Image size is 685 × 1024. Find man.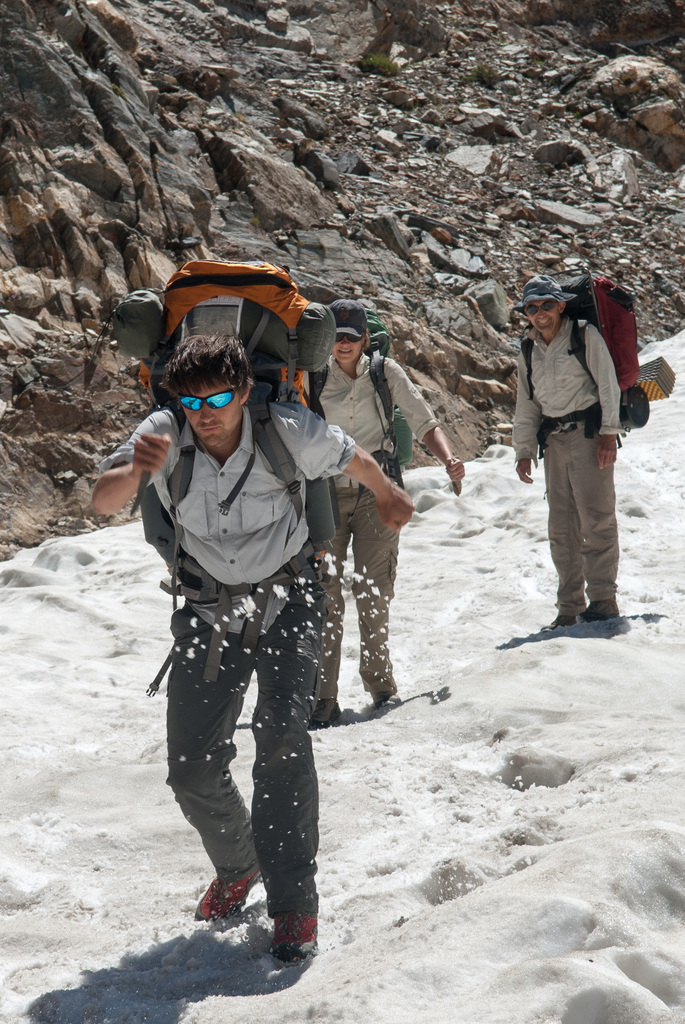
(506,250,645,658).
